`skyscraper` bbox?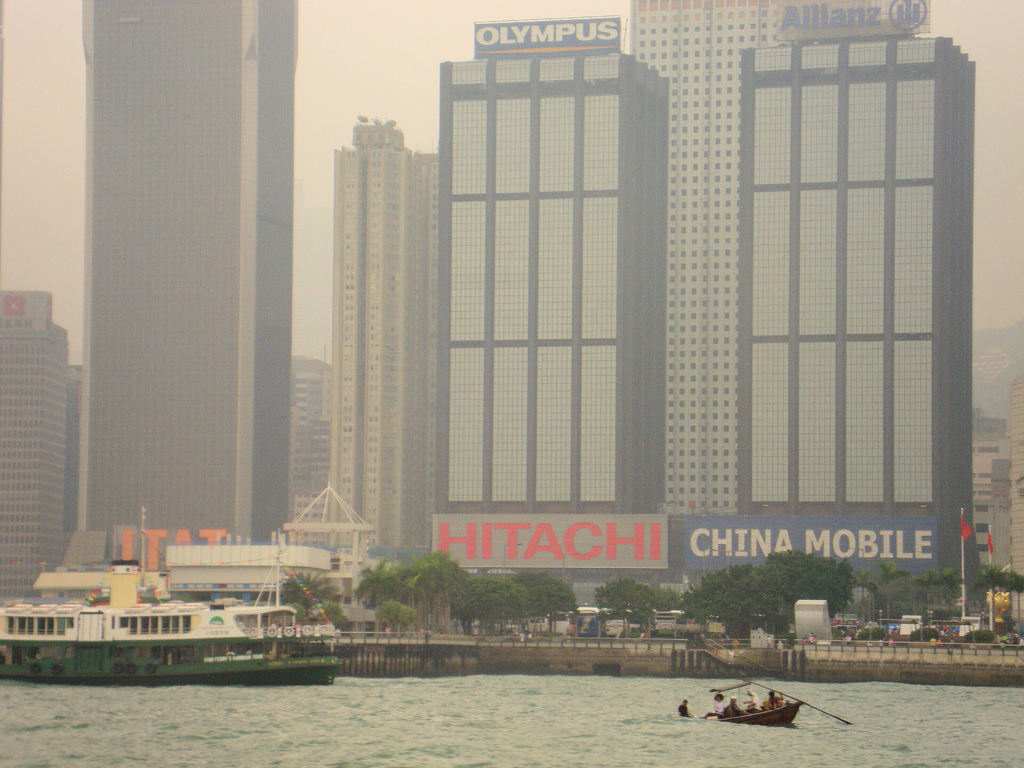
bbox(328, 111, 445, 555)
